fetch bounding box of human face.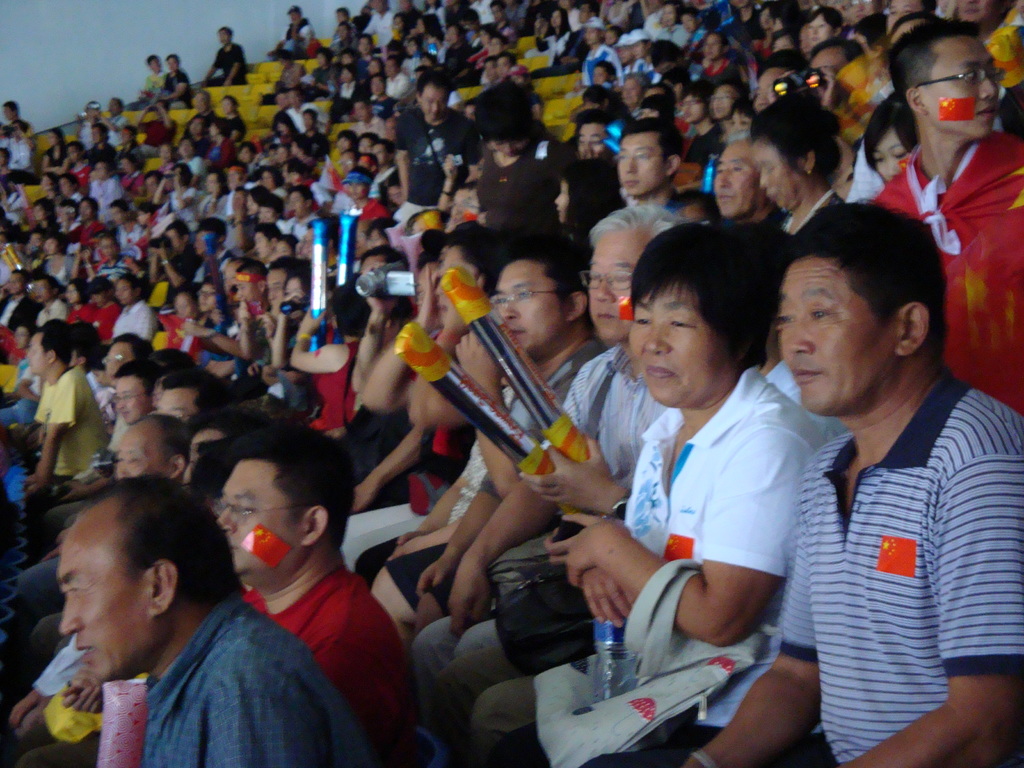
Bbox: {"left": 927, "top": 35, "right": 1007, "bottom": 150}.
